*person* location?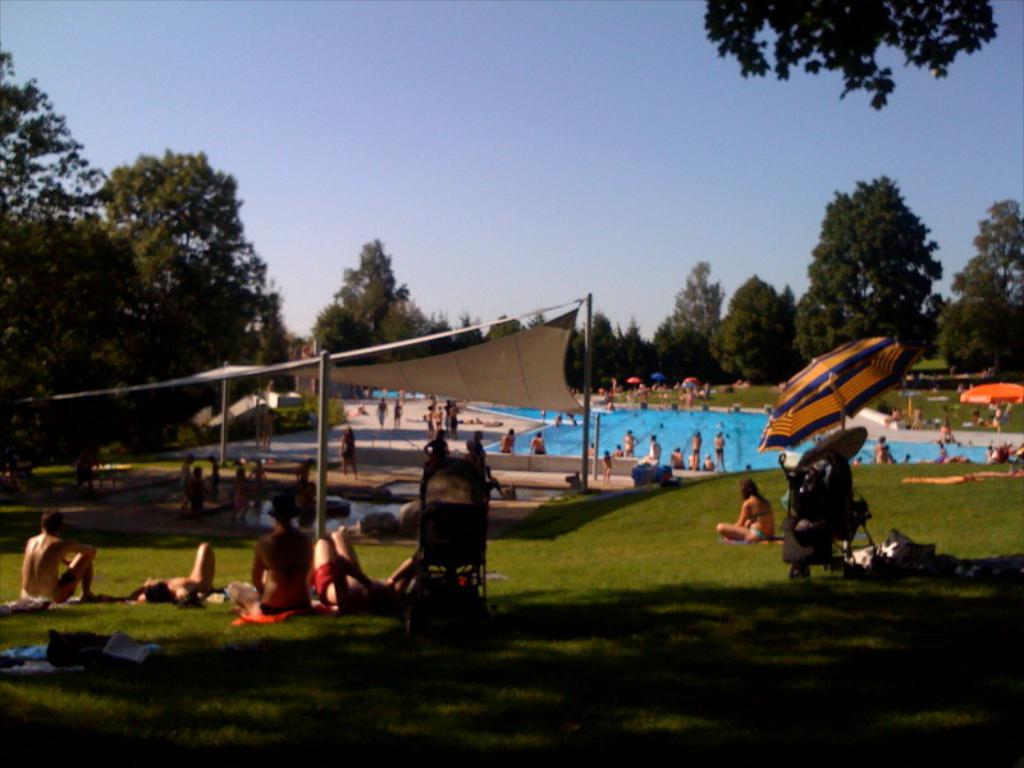
x1=310, y1=525, x2=421, y2=614
